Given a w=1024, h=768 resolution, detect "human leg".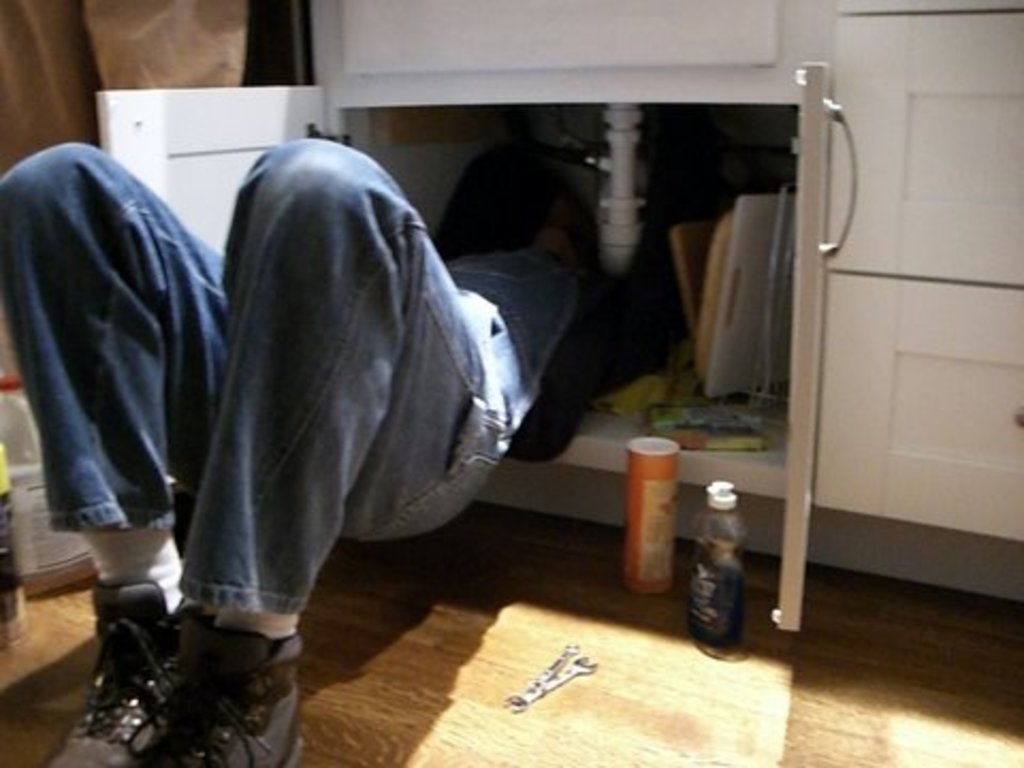
0:143:230:766.
